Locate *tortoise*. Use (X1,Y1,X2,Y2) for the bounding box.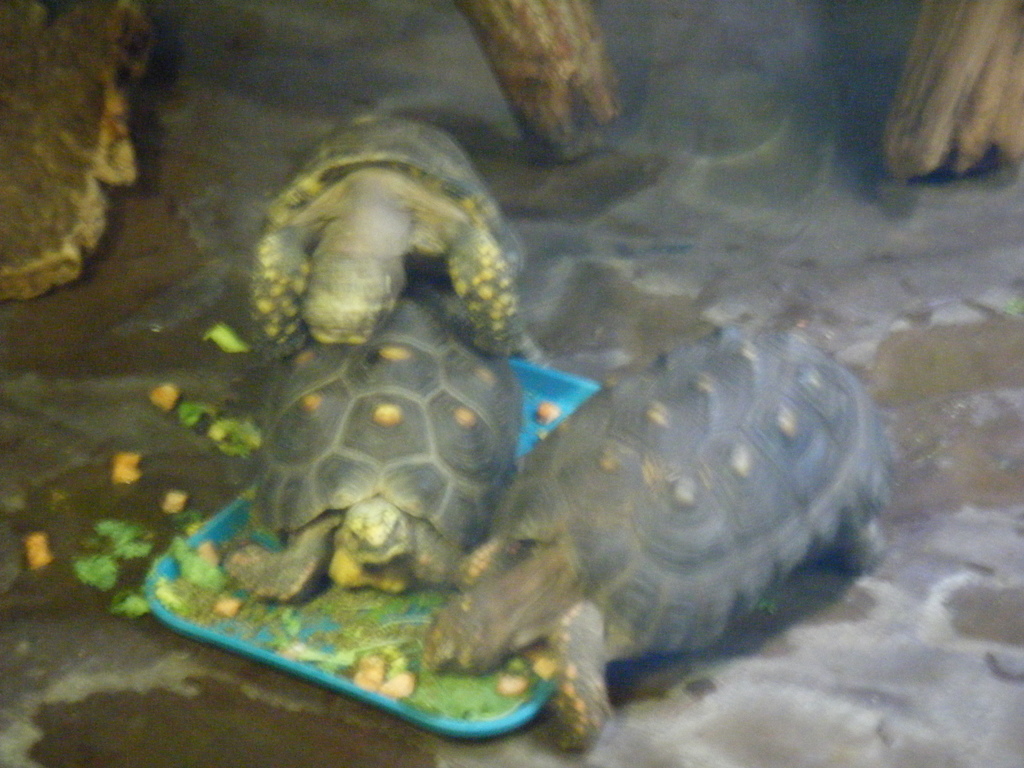
(417,318,910,761).
